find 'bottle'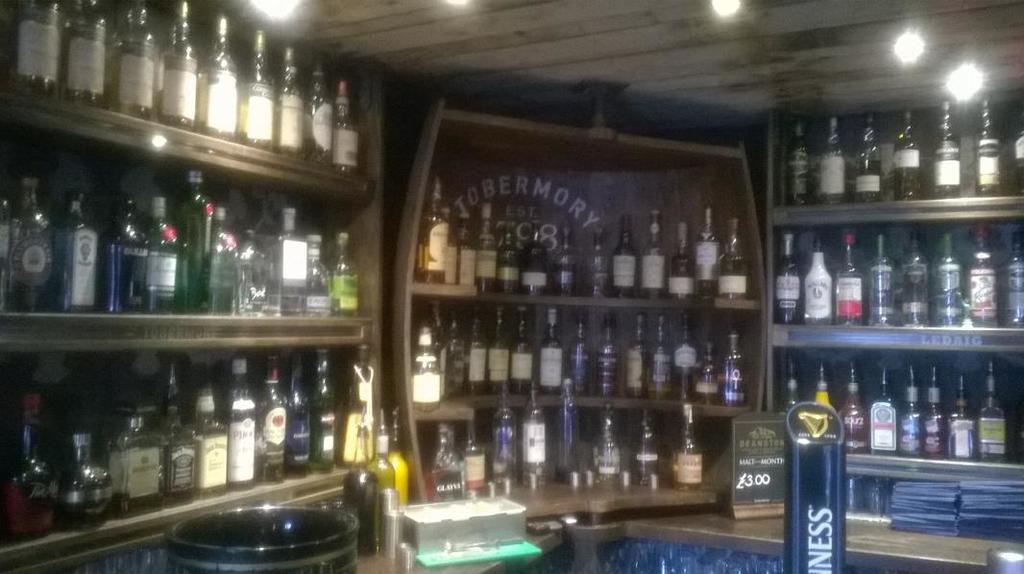
673, 320, 704, 397
